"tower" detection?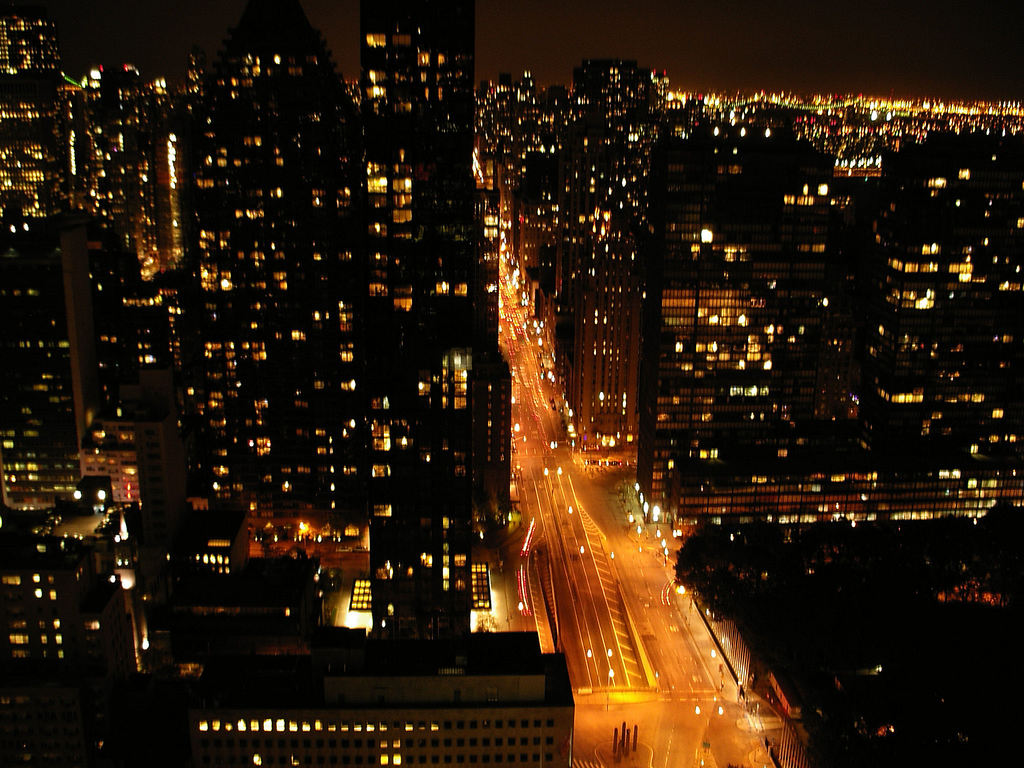
{"x1": 484, "y1": 68, "x2": 1023, "y2": 522}
